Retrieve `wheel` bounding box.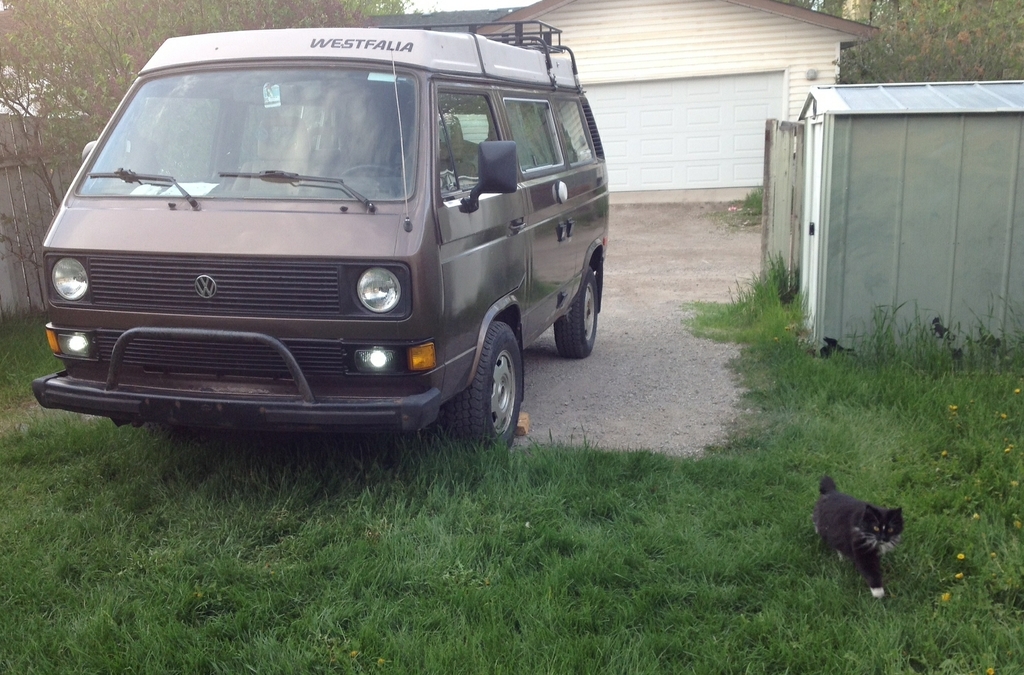
Bounding box: bbox(555, 264, 599, 360).
